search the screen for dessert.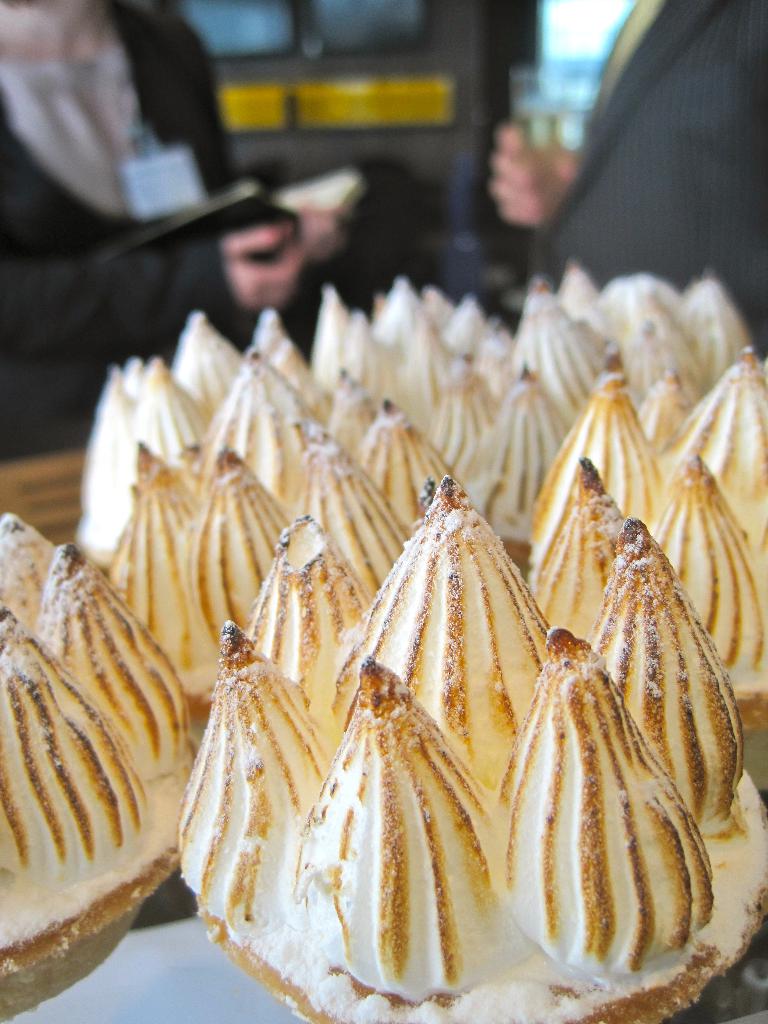
Found at {"x1": 384, "y1": 283, "x2": 442, "y2": 353}.
